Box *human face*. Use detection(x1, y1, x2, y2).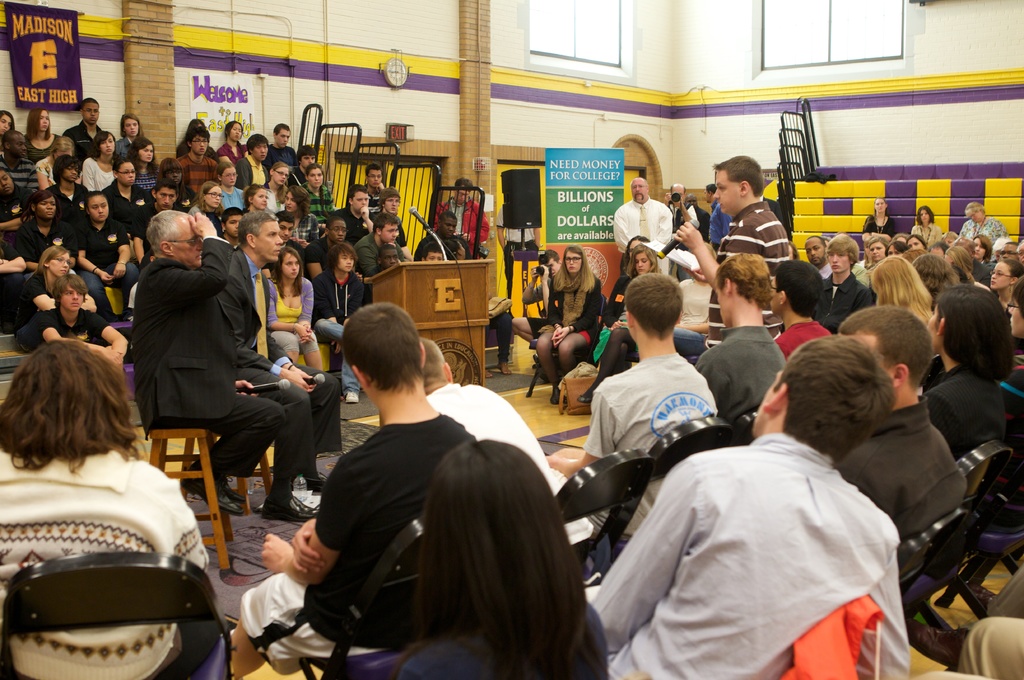
detection(309, 169, 325, 187).
